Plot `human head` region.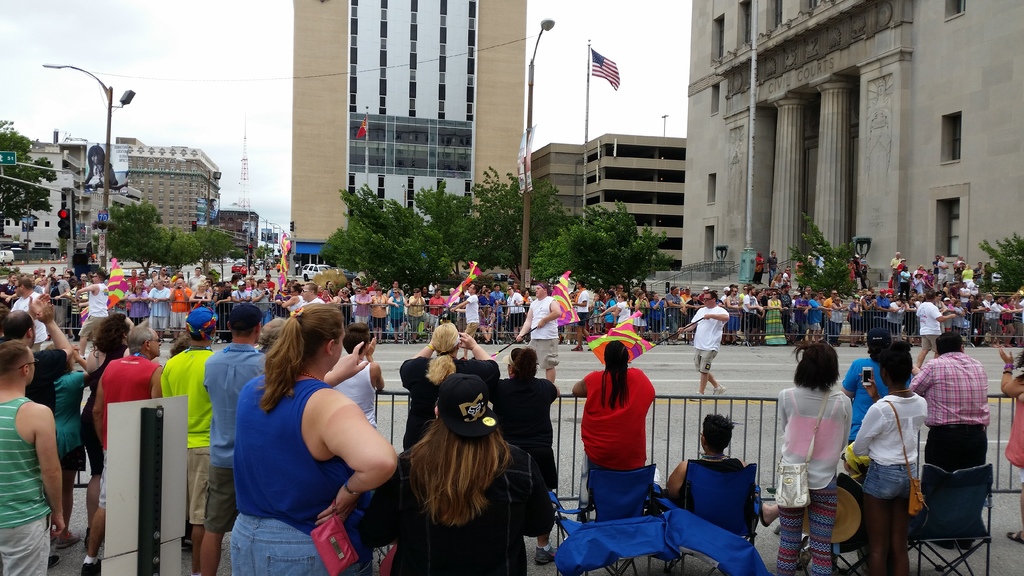
Plotted at <box>934,332,964,358</box>.
